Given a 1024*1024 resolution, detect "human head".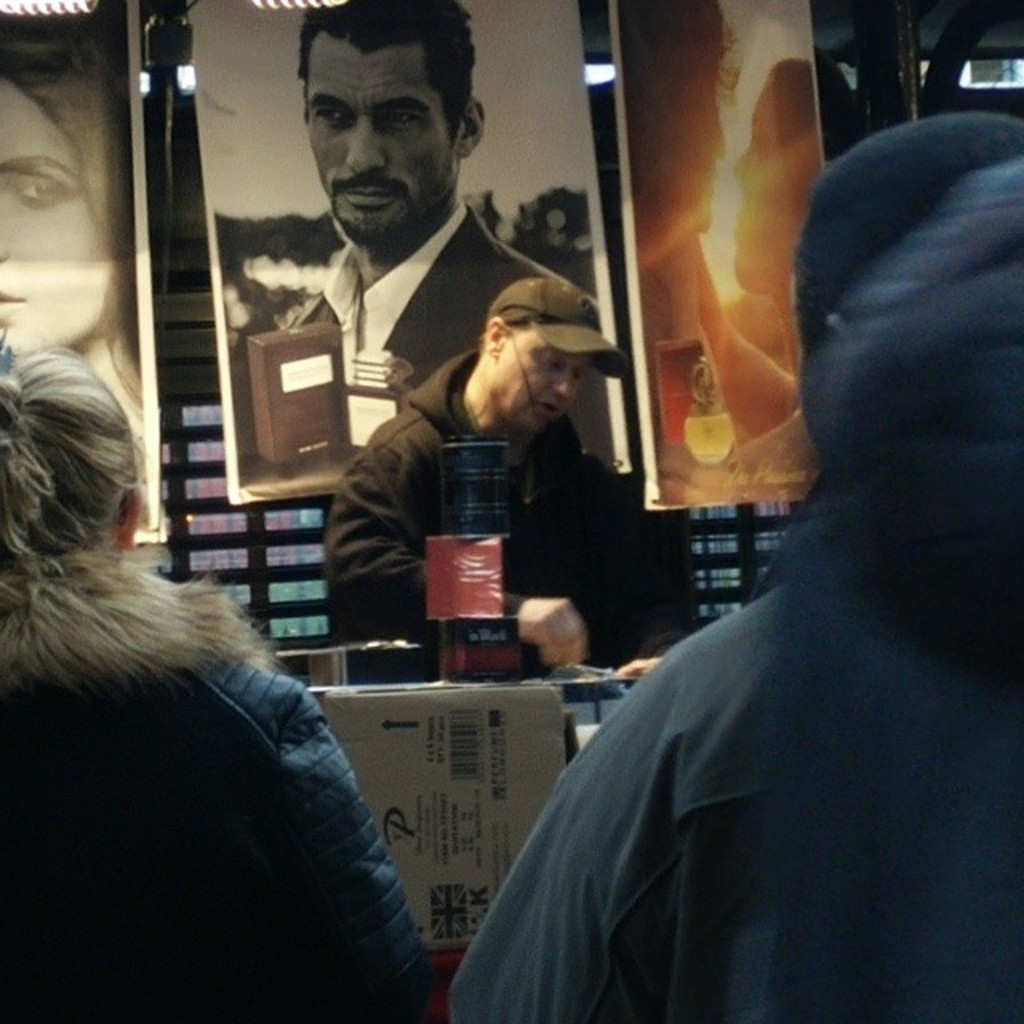
locate(299, 0, 488, 243).
